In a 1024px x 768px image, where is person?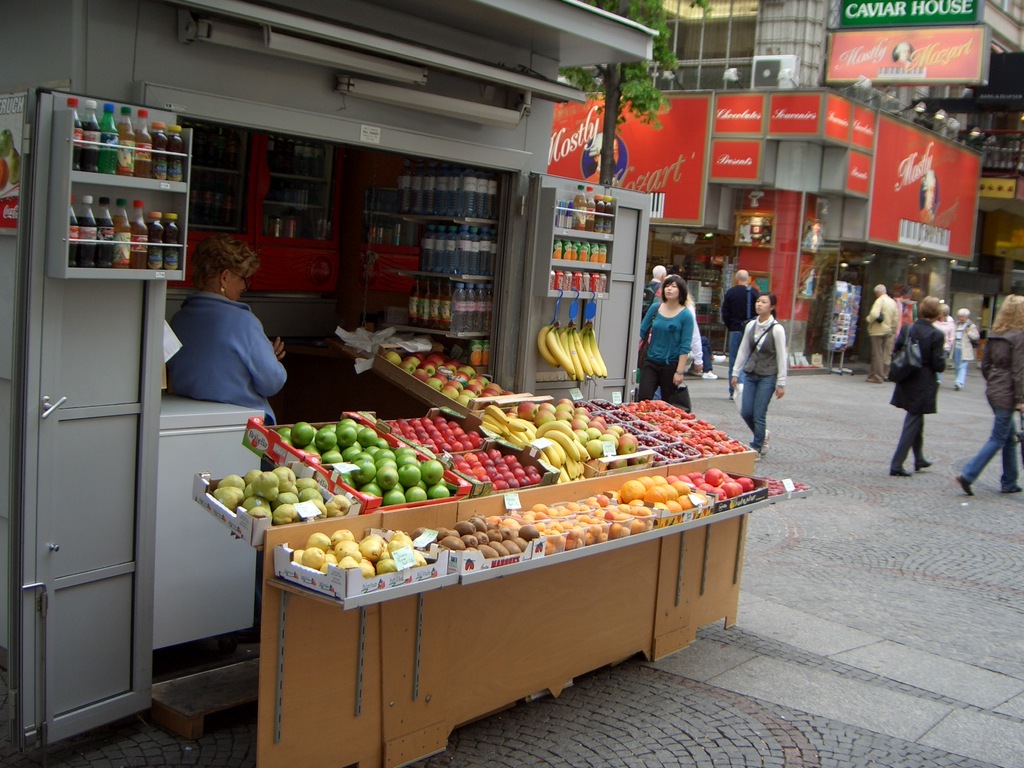
crop(166, 230, 289, 424).
